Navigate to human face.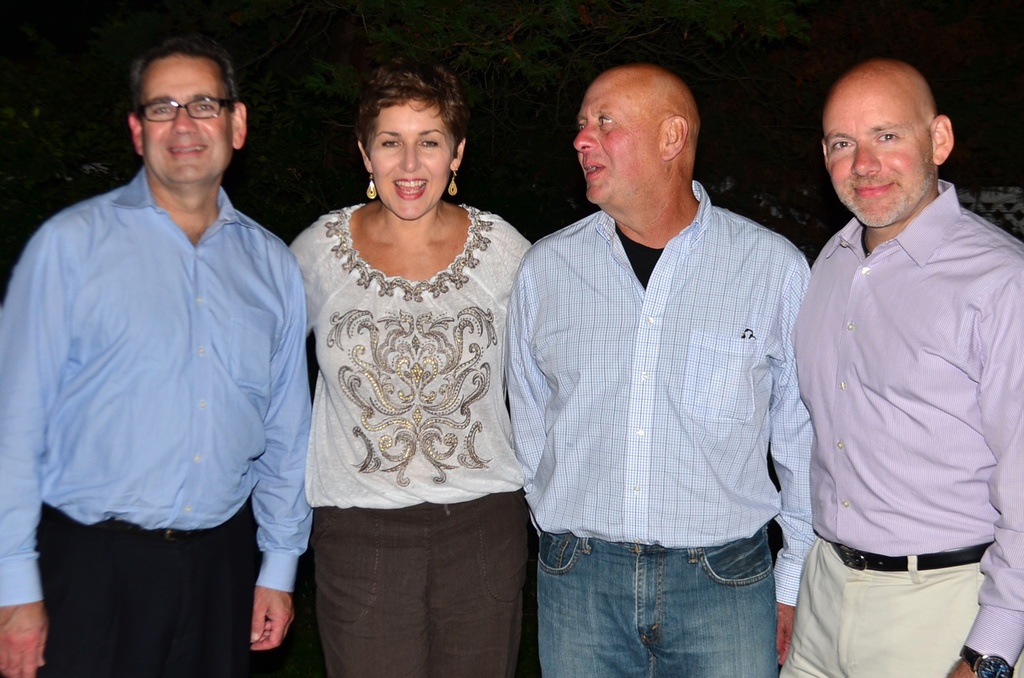
Navigation target: [left=824, top=93, right=934, bottom=227].
